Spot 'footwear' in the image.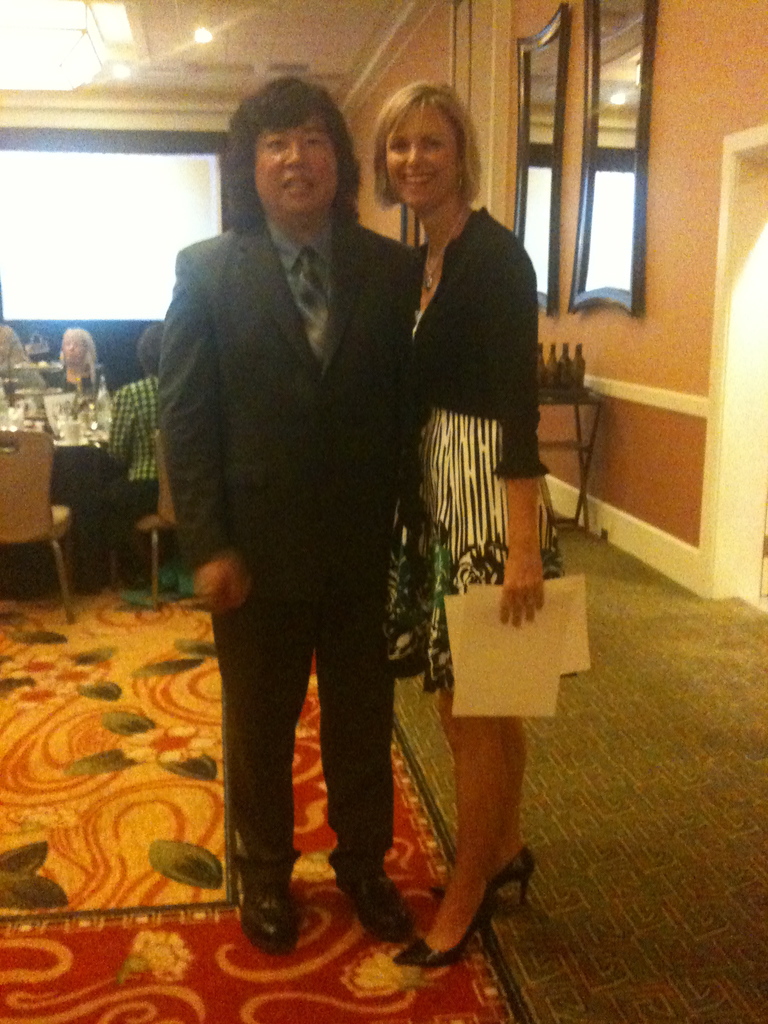
'footwear' found at (x1=228, y1=861, x2=315, y2=961).
